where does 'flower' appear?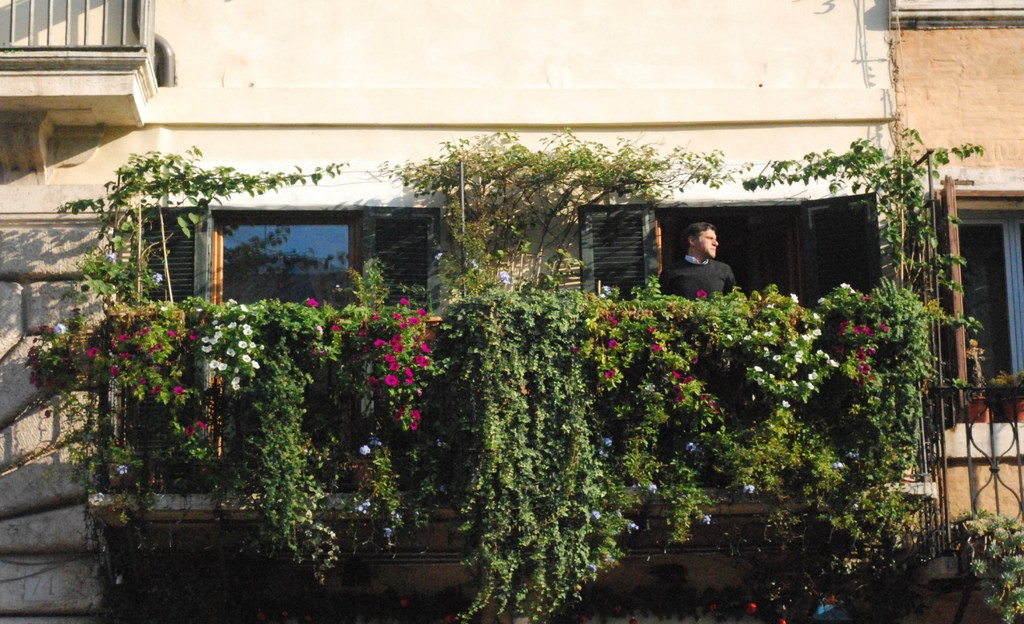
Appears at region(607, 316, 617, 327).
